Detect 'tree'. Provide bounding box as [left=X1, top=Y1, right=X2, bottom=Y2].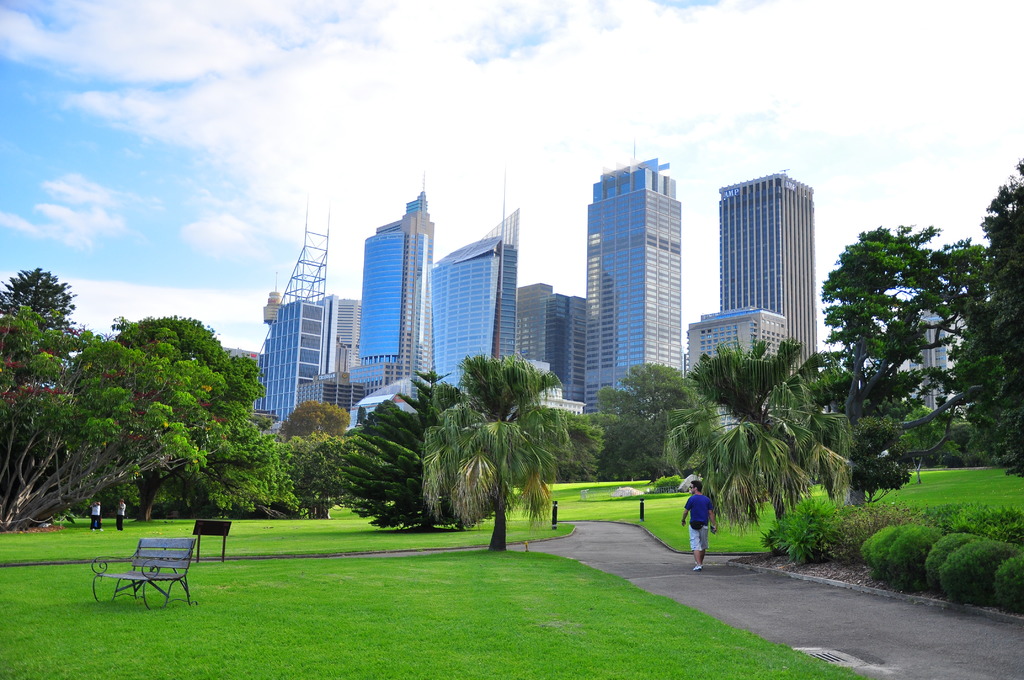
[left=278, top=360, right=430, bottom=531].
